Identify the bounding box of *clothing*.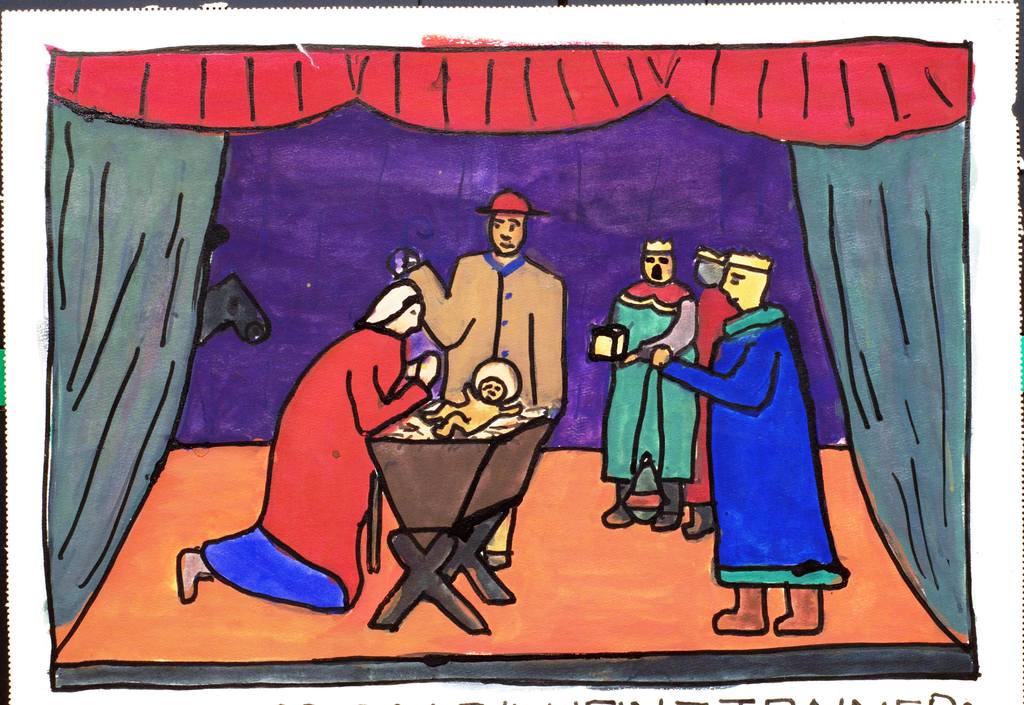
(410,250,564,553).
